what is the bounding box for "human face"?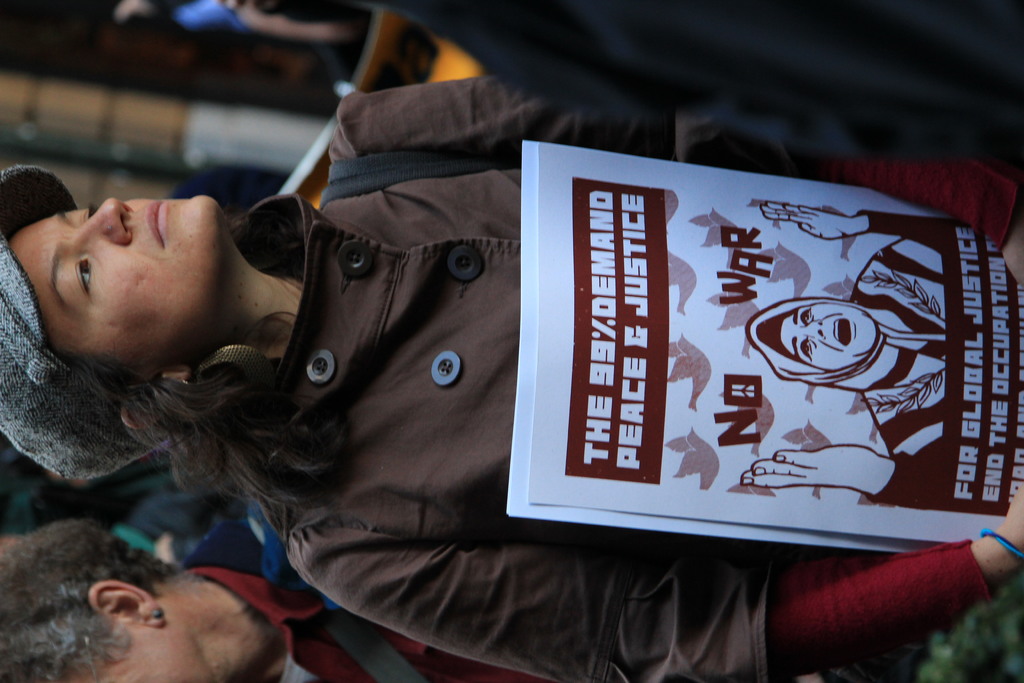
BBox(781, 302, 879, 370).
